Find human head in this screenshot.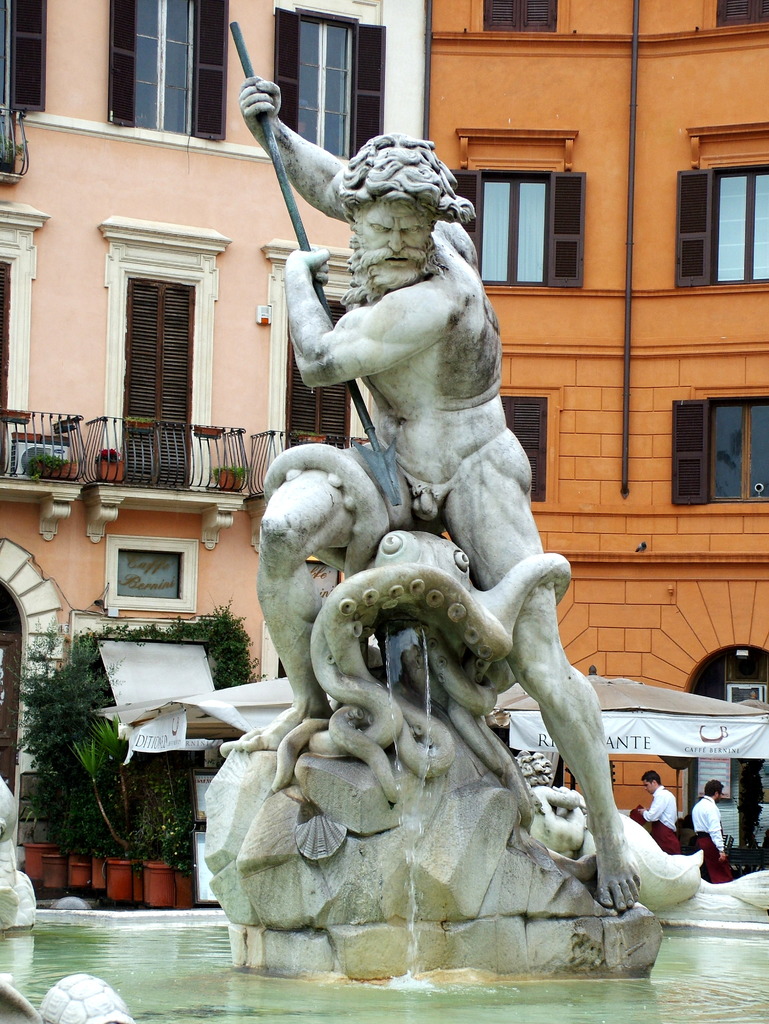
The bounding box for human head is box=[704, 781, 724, 803].
